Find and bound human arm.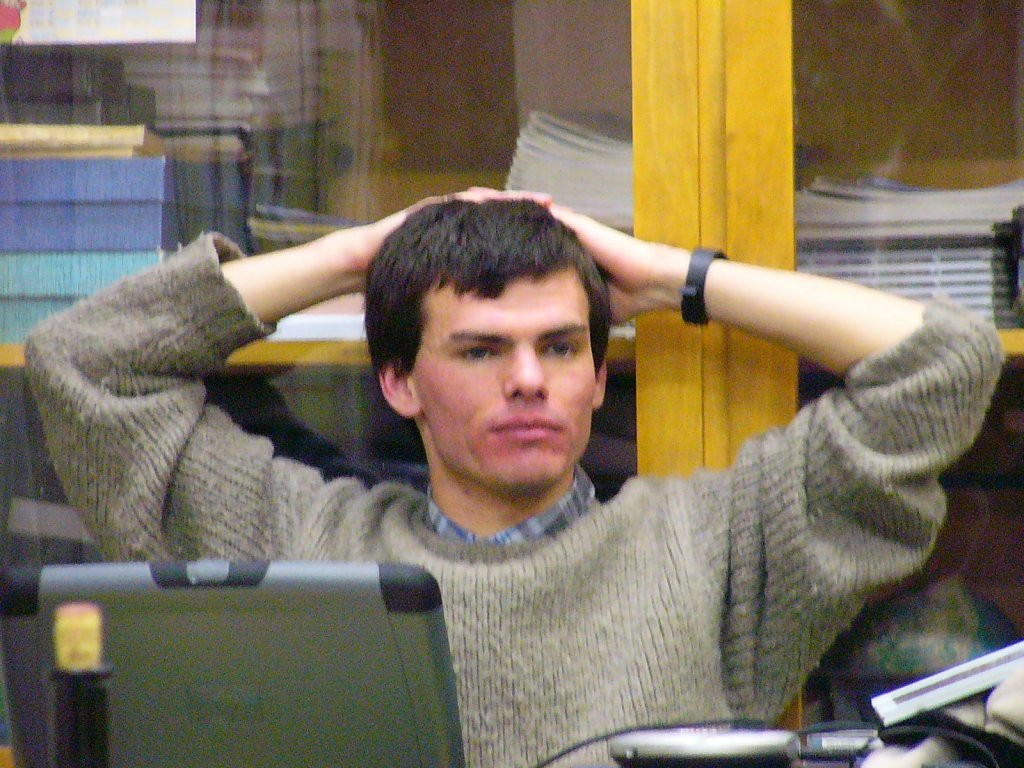
Bound: left=0, top=166, right=555, bottom=570.
